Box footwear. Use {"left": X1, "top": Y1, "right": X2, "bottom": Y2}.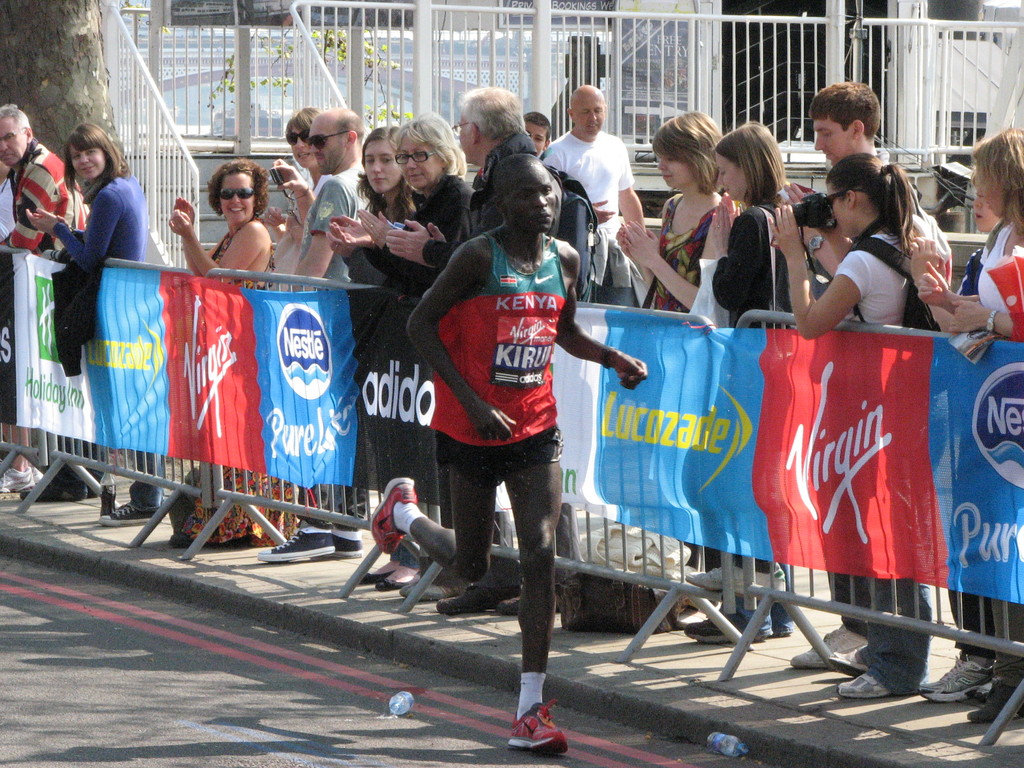
{"left": 253, "top": 532, "right": 335, "bottom": 561}.
